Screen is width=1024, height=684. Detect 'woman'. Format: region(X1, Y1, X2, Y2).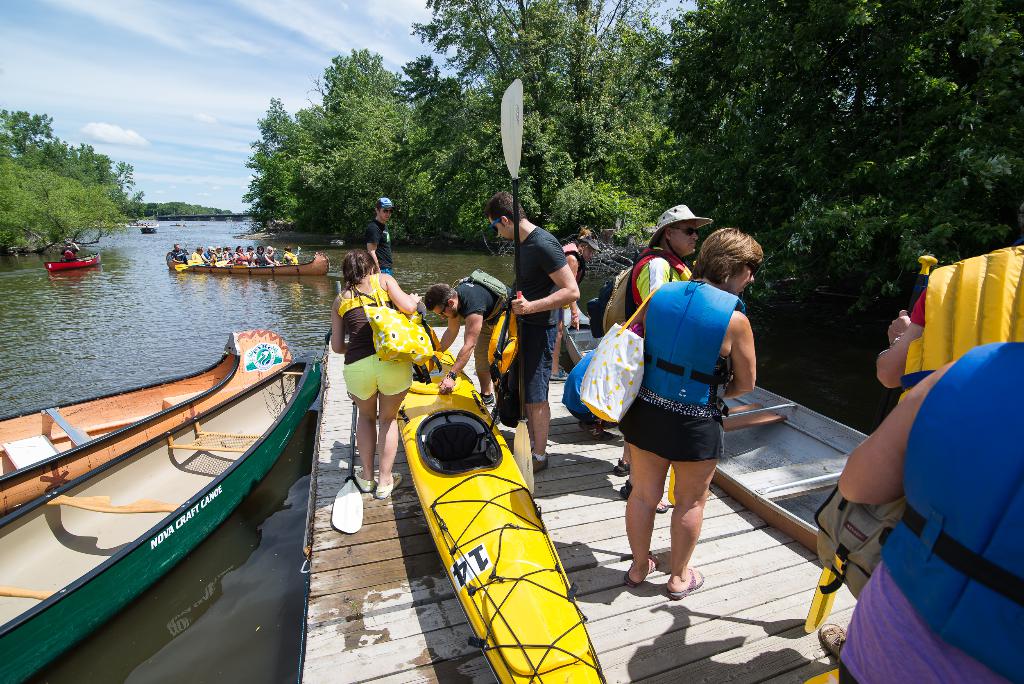
region(282, 245, 301, 264).
